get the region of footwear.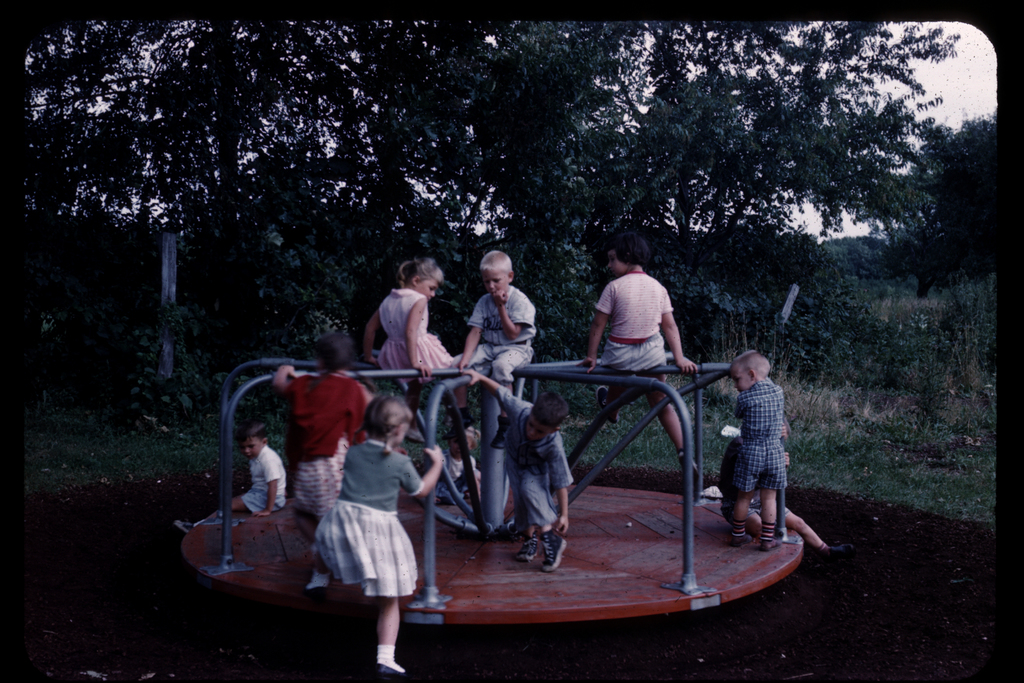
406, 429, 442, 444.
